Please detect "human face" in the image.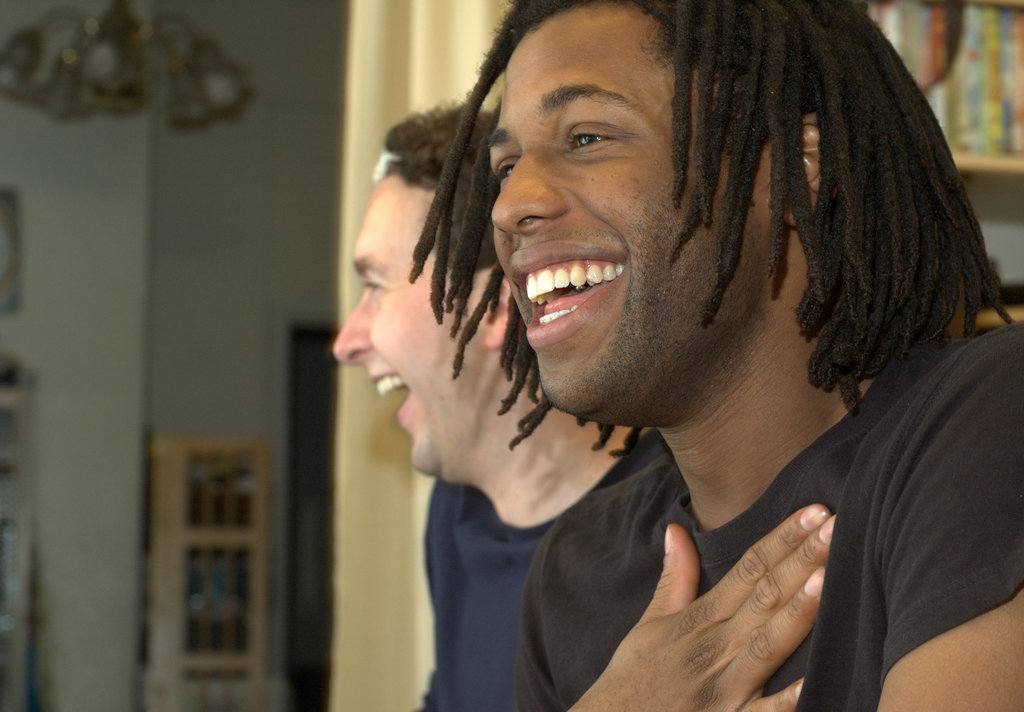
l=489, t=0, r=790, b=423.
